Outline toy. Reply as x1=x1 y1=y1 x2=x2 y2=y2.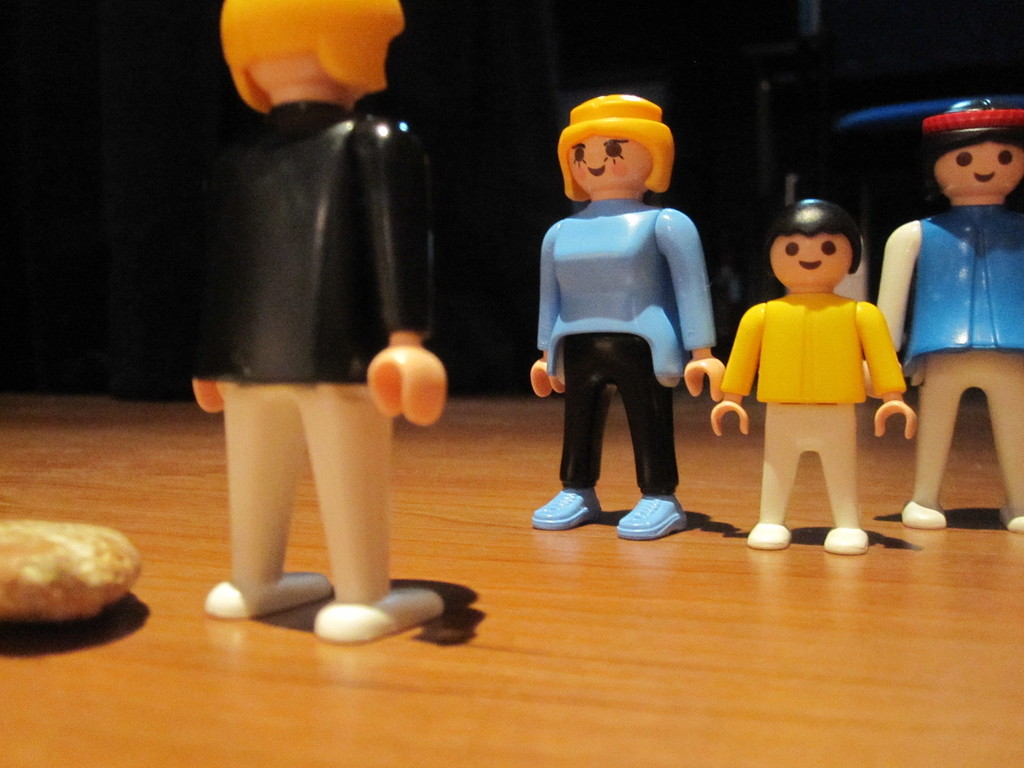
x1=188 y1=0 x2=449 y2=648.
